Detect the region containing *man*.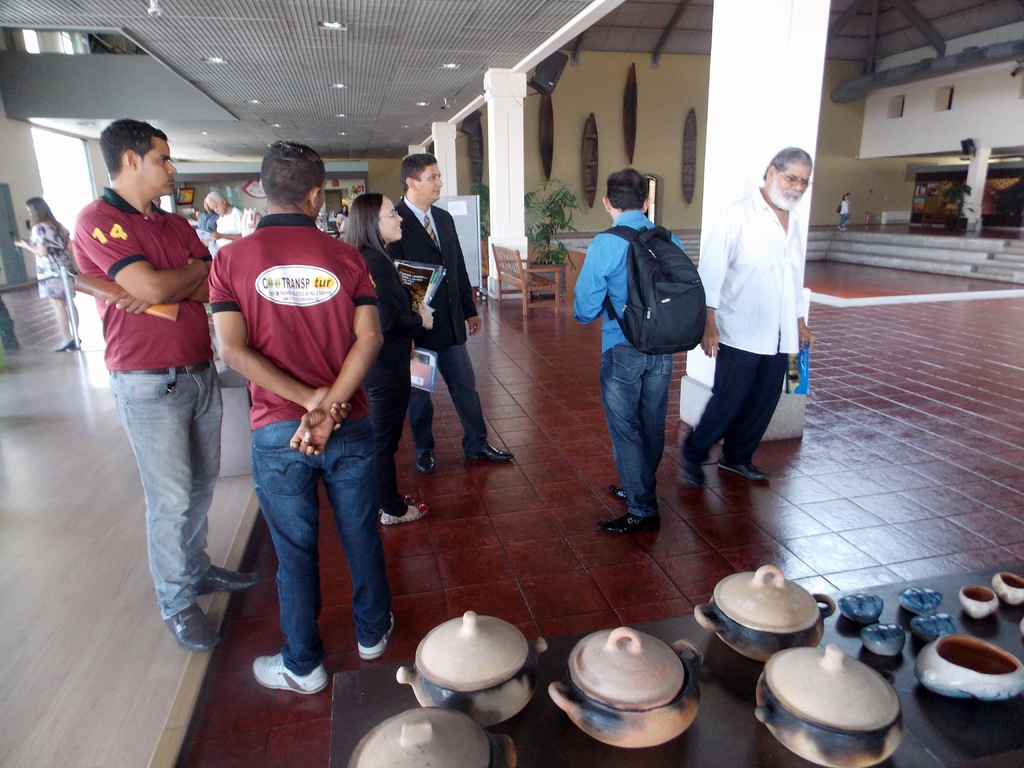
pyautogui.locateOnScreen(70, 119, 267, 655).
